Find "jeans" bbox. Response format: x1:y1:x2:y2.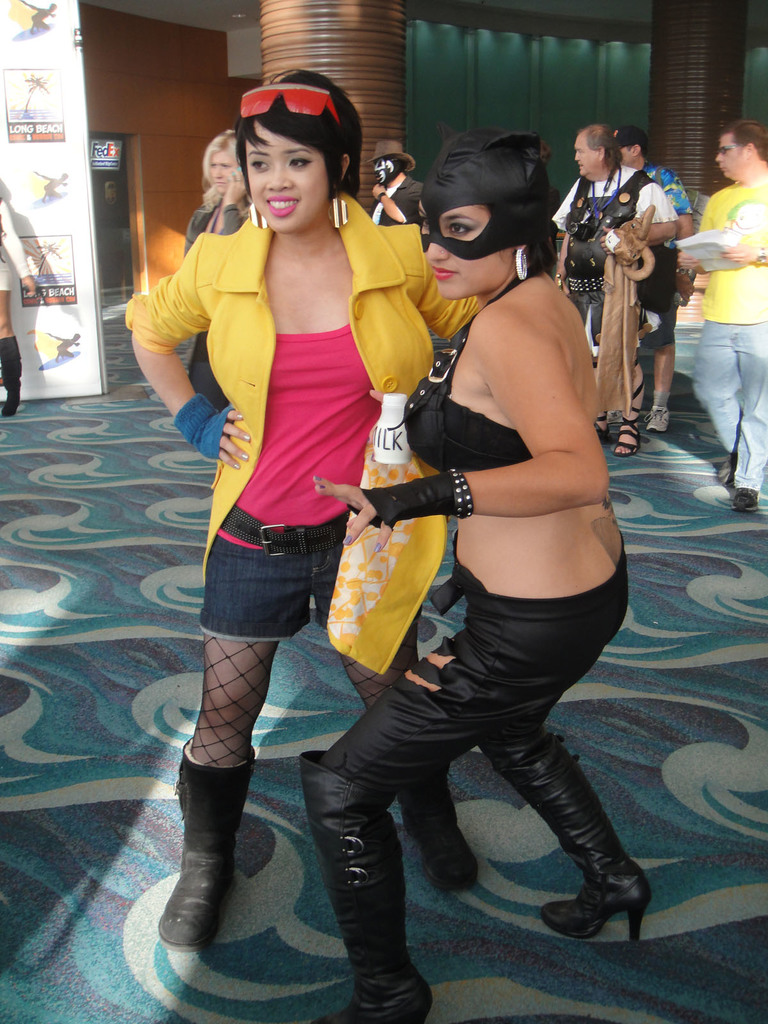
198:525:346:640.
